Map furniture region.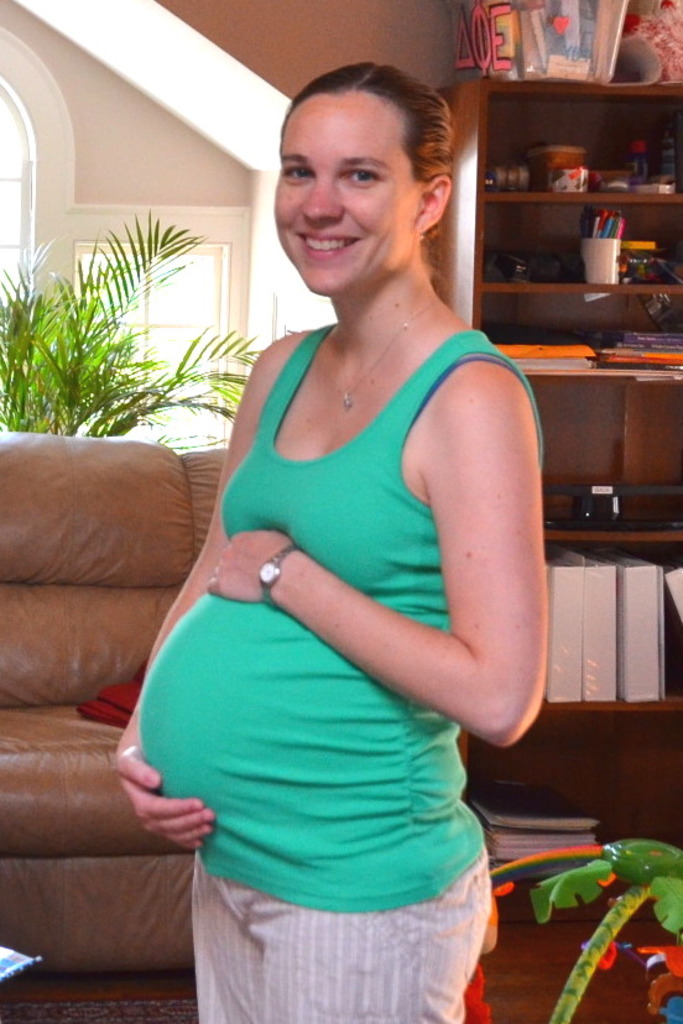
Mapped to left=0, top=430, right=230, bottom=977.
